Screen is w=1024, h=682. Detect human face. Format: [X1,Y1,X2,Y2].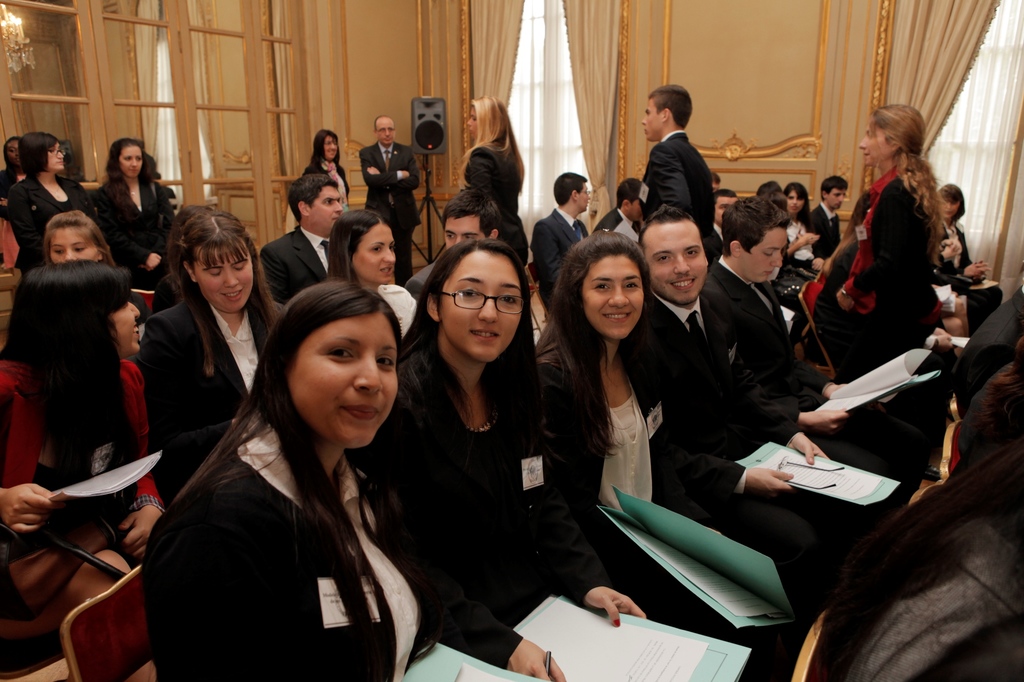
[48,145,63,169].
